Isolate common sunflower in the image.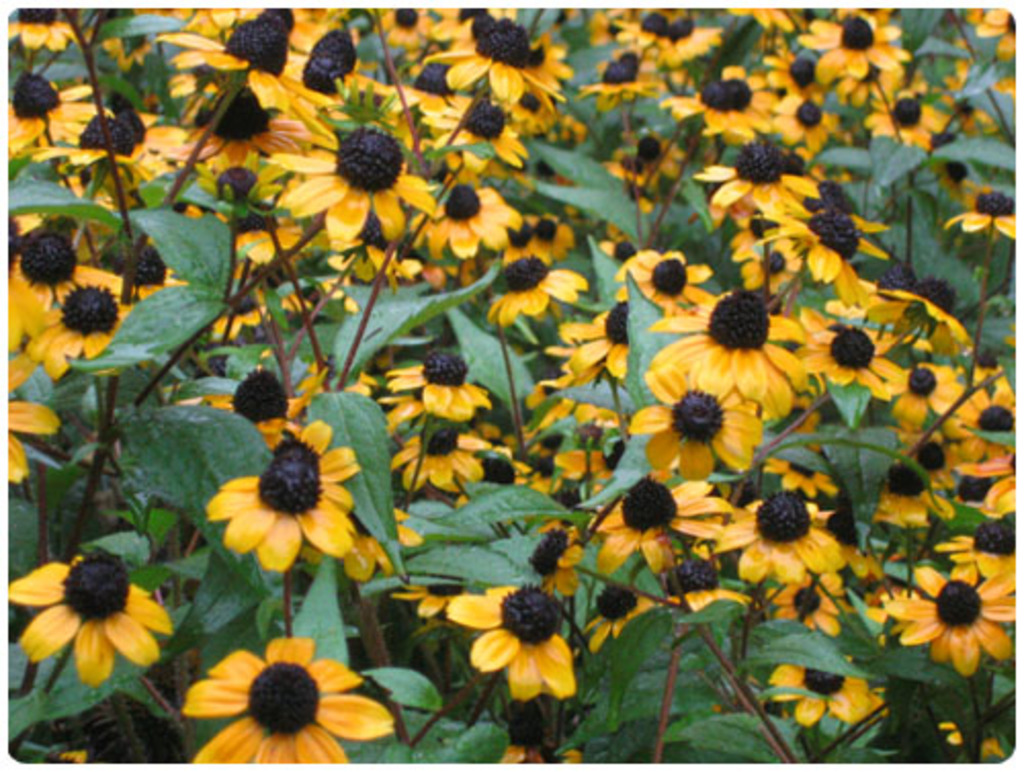
Isolated region: [391,426,485,498].
